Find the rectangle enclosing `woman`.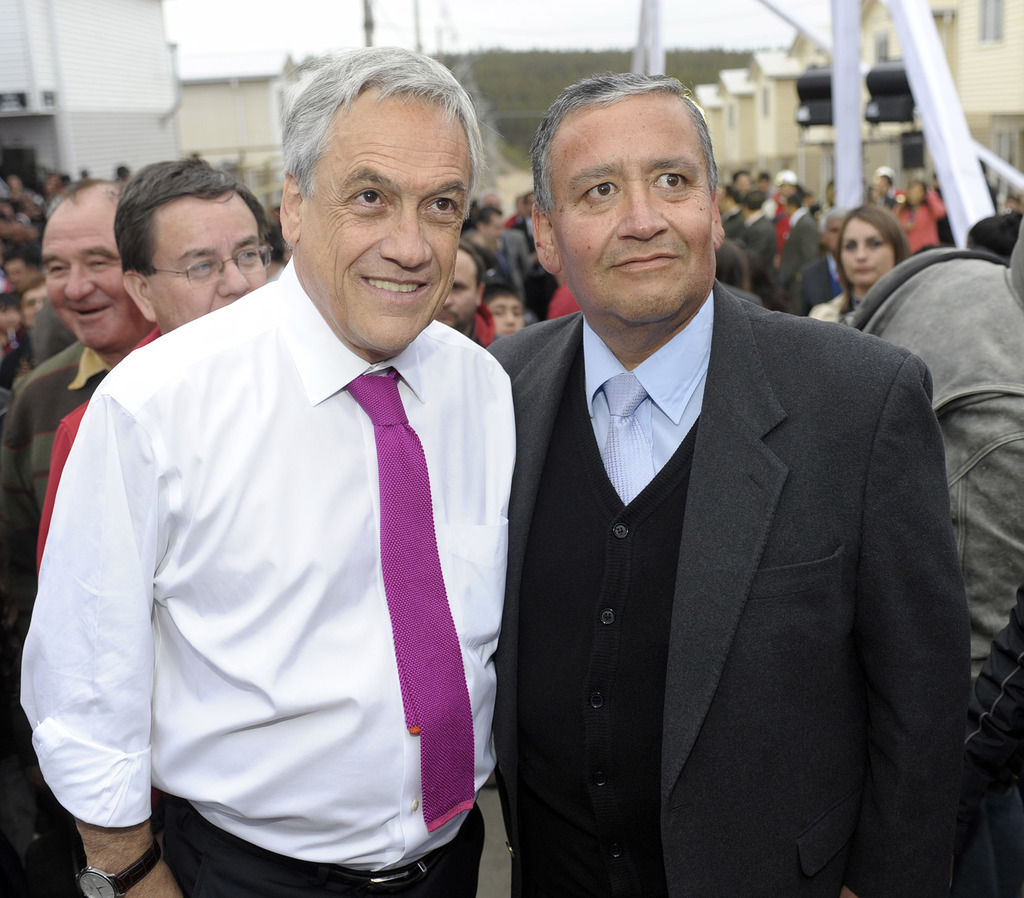
x1=806, y1=201, x2=908, y2=325.
